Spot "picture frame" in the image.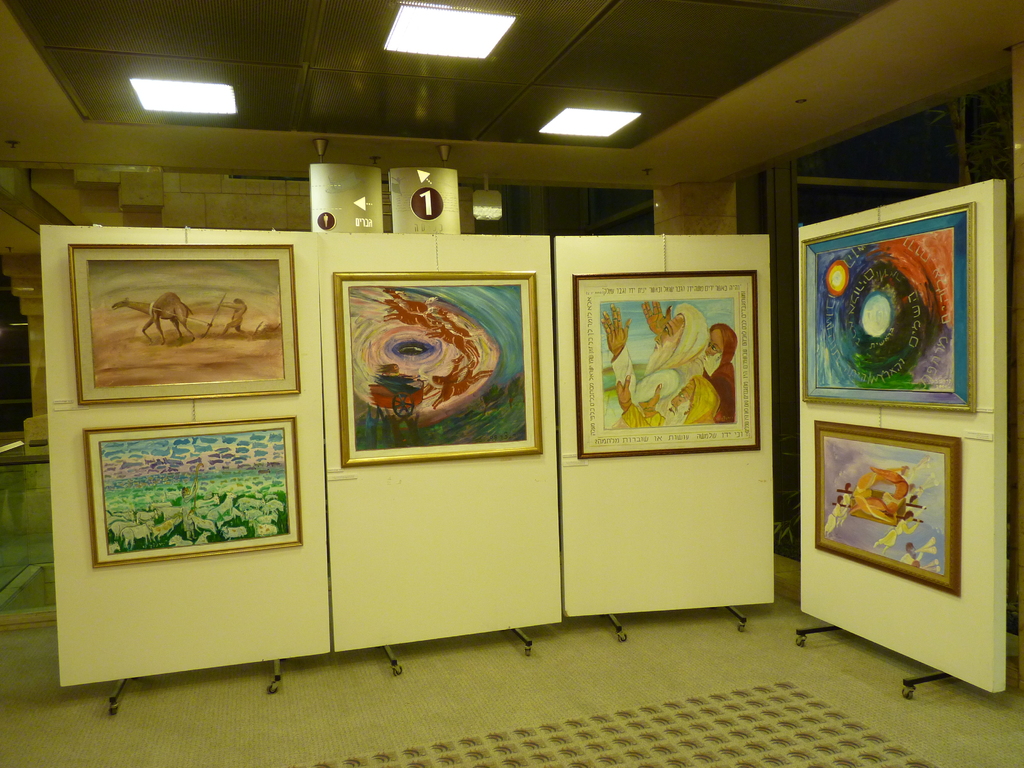
"picture frame" found at bbox(812, 421, 964, 595).
